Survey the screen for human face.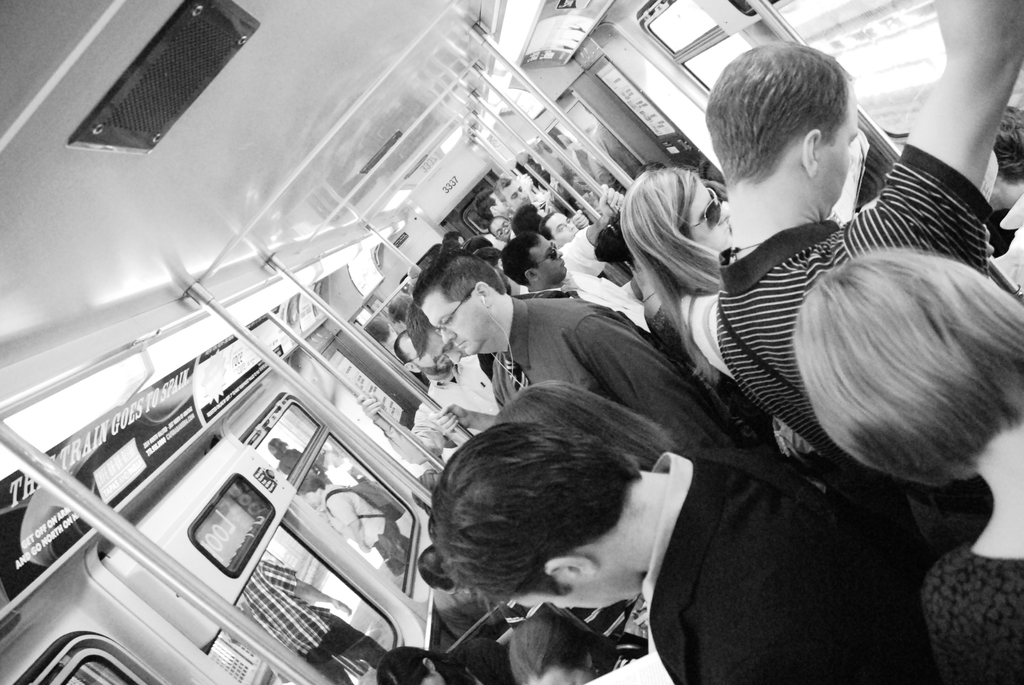
Survey found: 684:177:732:253.
